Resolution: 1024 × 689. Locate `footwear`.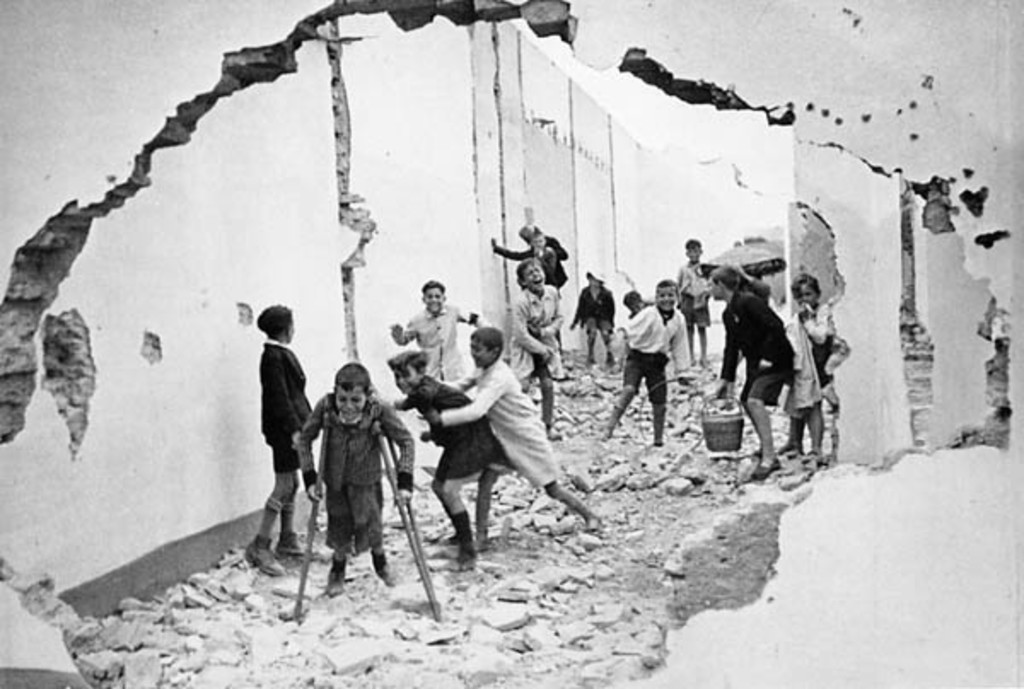
pyautogui.locateOnScreen(440, 507, 457, 544).
